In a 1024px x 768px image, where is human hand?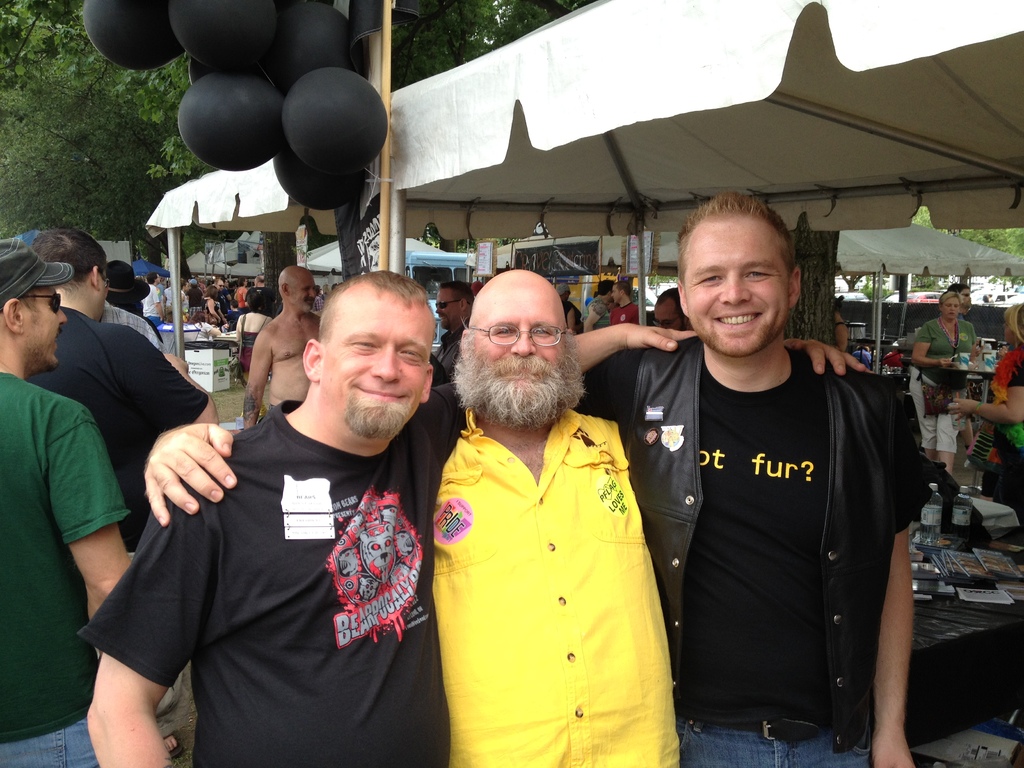
<region>627, 321, 700, 358</region>.
